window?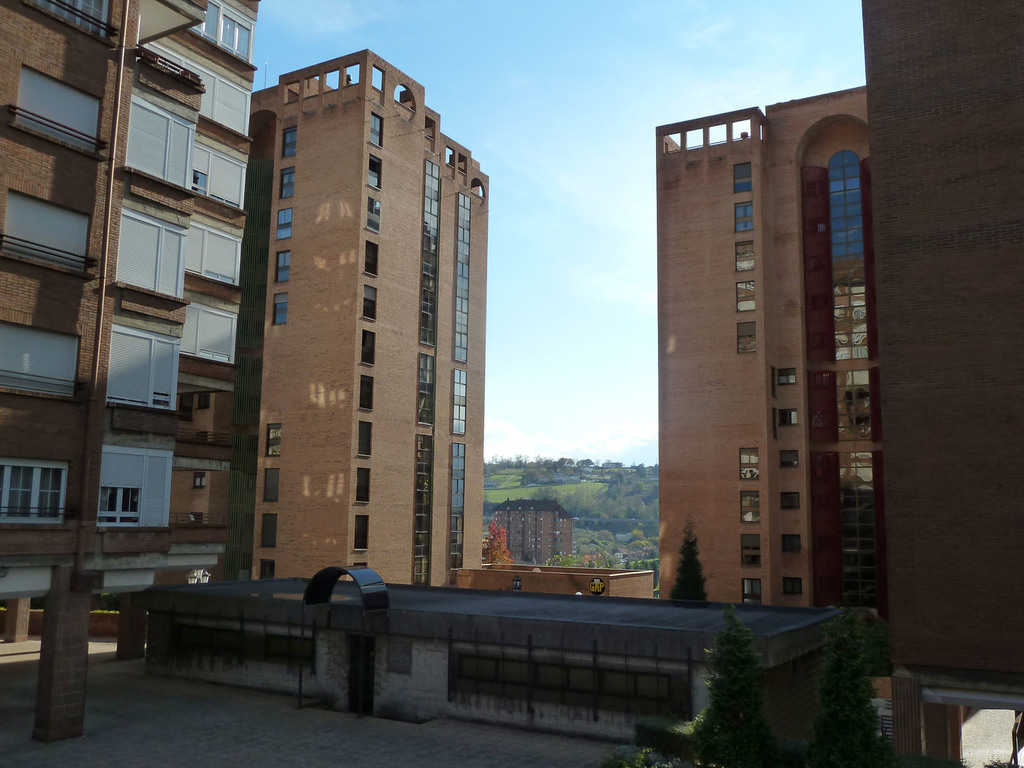
{"x1": 278, "y1": 172, "x2": 296, "y2": 201}
